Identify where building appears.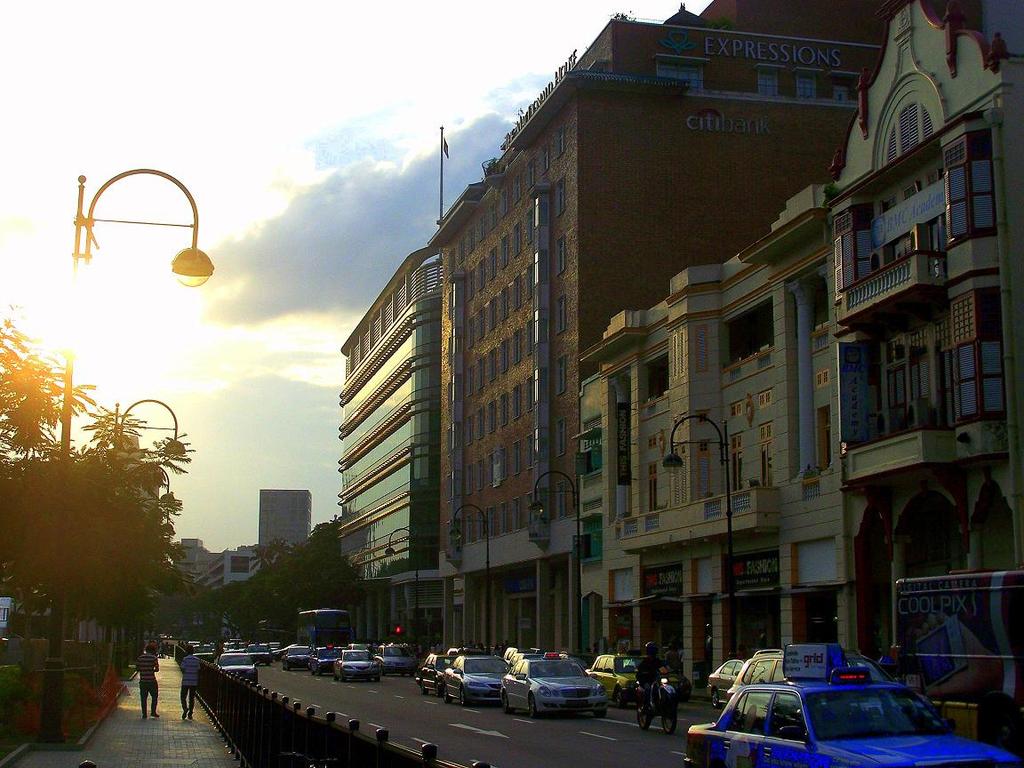
Appears at 335 243 444 650.
